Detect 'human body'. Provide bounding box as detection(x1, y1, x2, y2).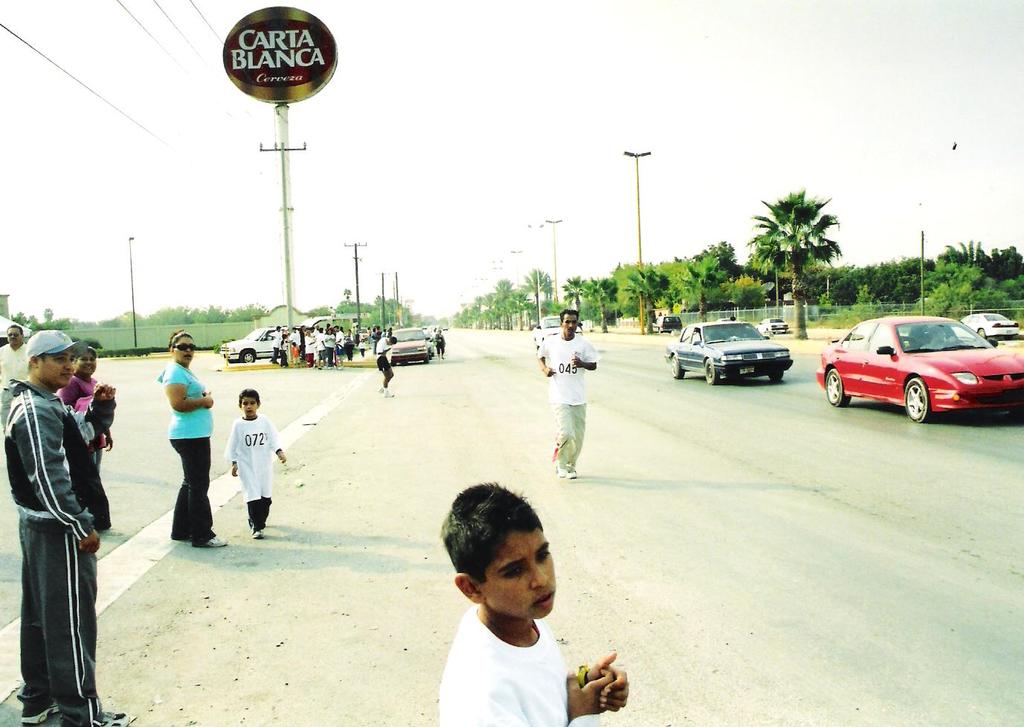
detection(159, 329, 228, 550).
